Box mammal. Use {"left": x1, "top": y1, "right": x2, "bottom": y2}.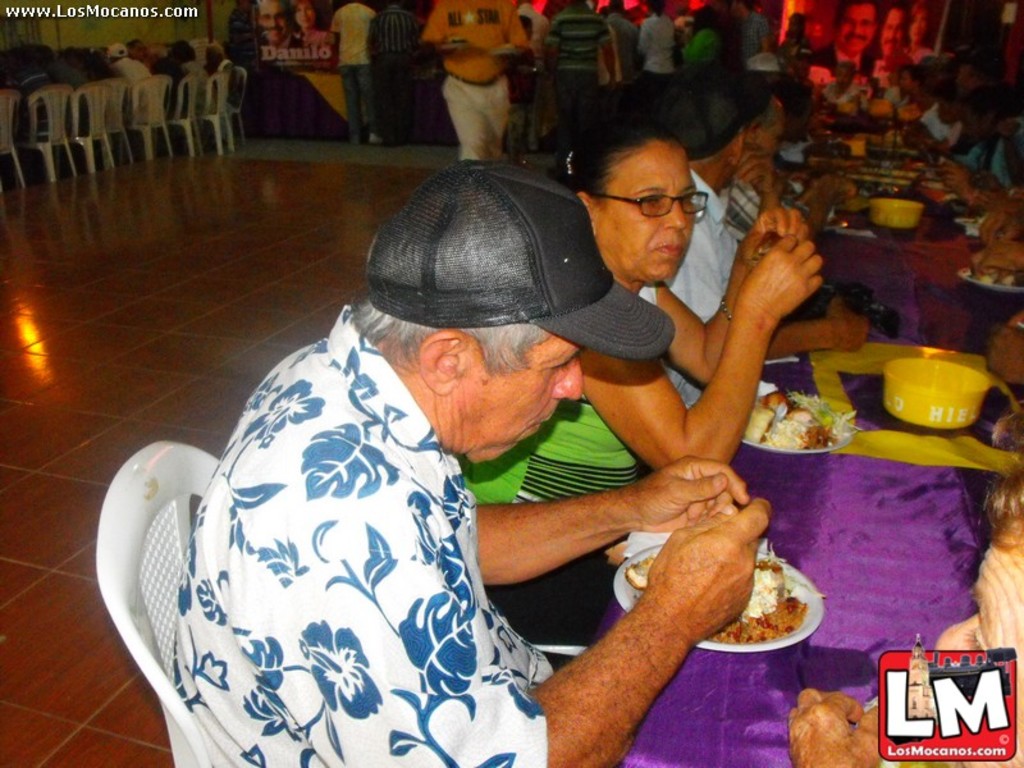
{"left": 325, "top": 0, "right": 374, "bottom": 147}.
